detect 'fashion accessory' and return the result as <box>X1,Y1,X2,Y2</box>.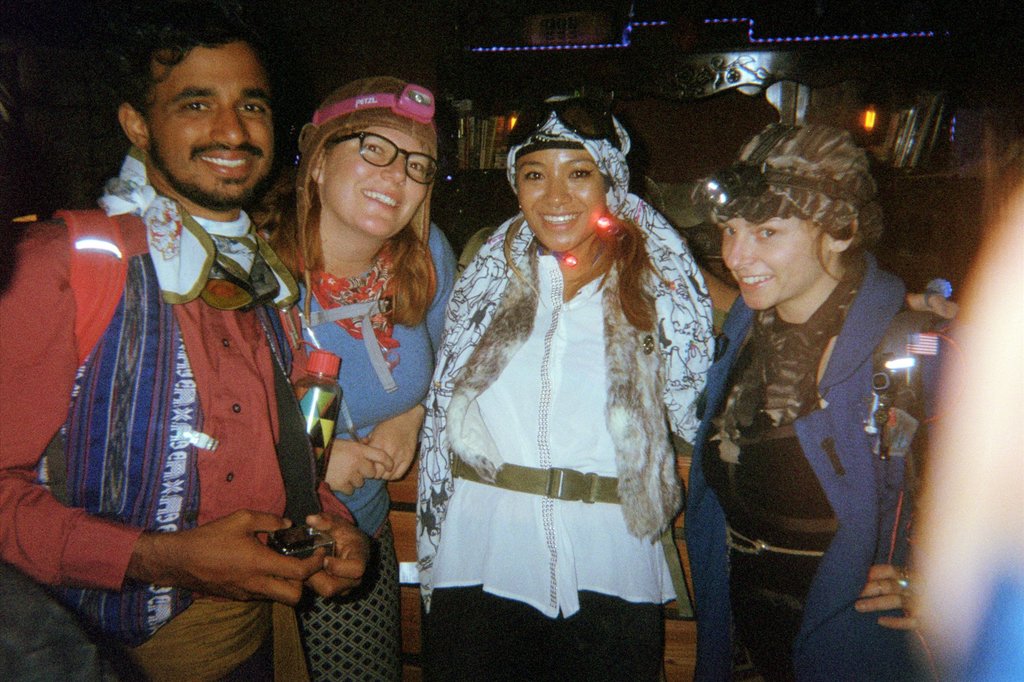
<box>51,206,308,401</box>.
